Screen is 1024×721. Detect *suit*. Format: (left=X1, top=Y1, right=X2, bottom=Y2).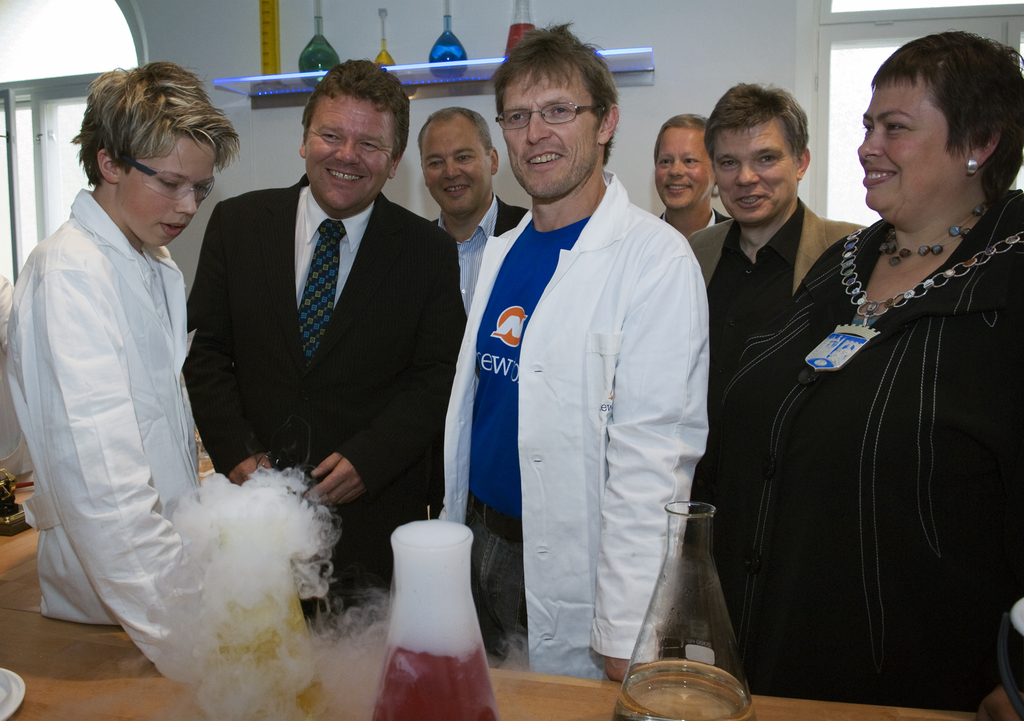
(left=657, top=208, right=732, bottom=235).
